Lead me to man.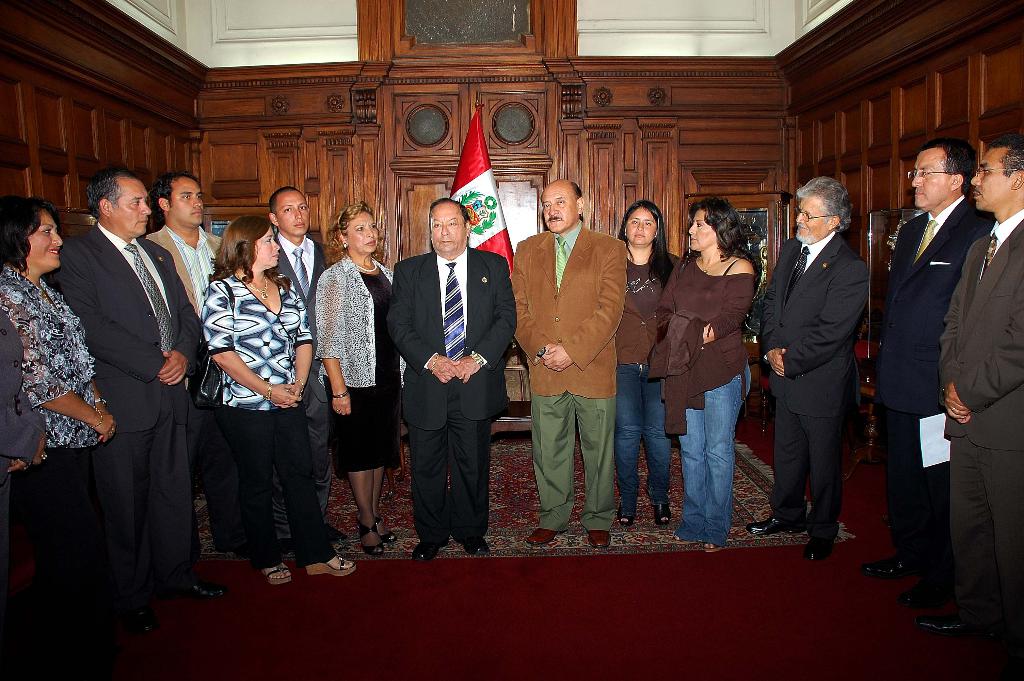
Lead to [left=745, top=177, right=871, bottom=561].
